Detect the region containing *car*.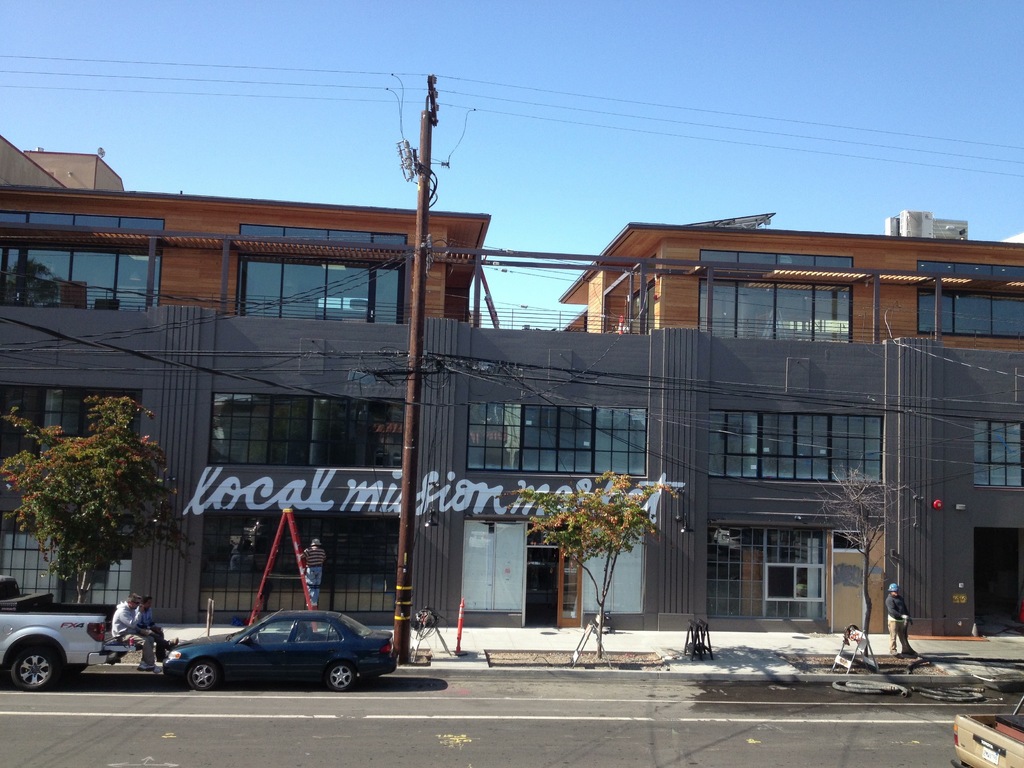
locate(149, 609, 391, 692).
